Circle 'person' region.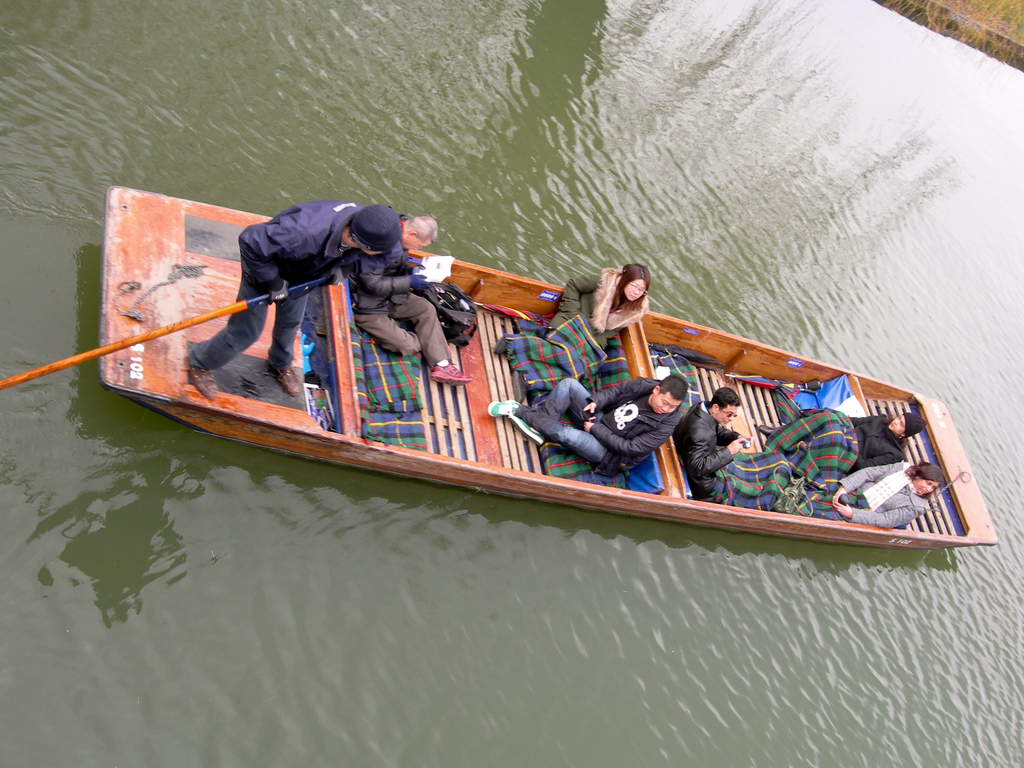
Region: (left=756, top=413, right=920, bottom=472).
